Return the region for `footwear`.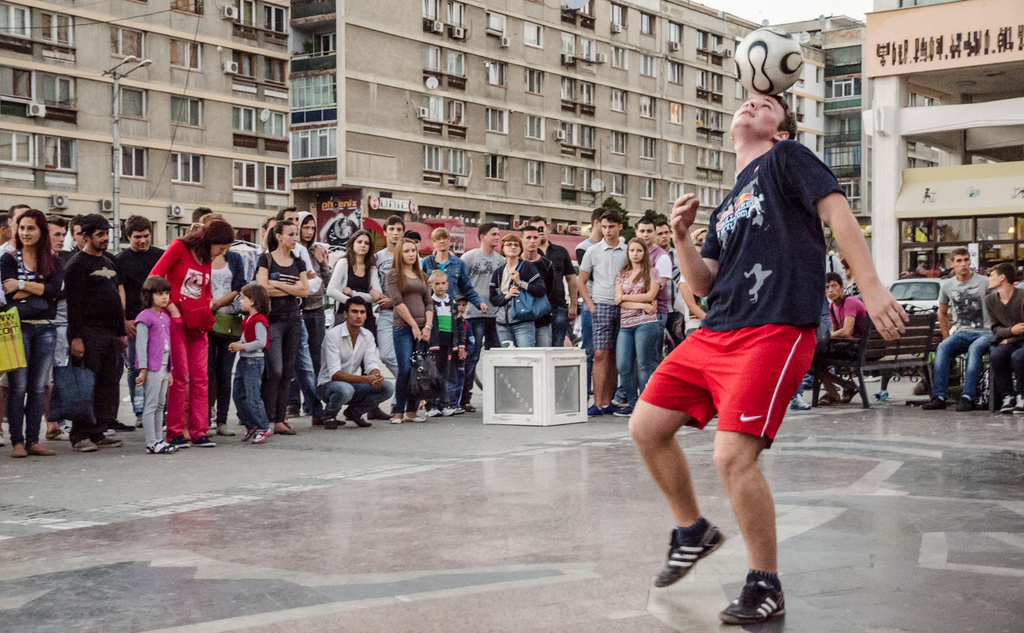
select_region(840, 379, 860, 405).
